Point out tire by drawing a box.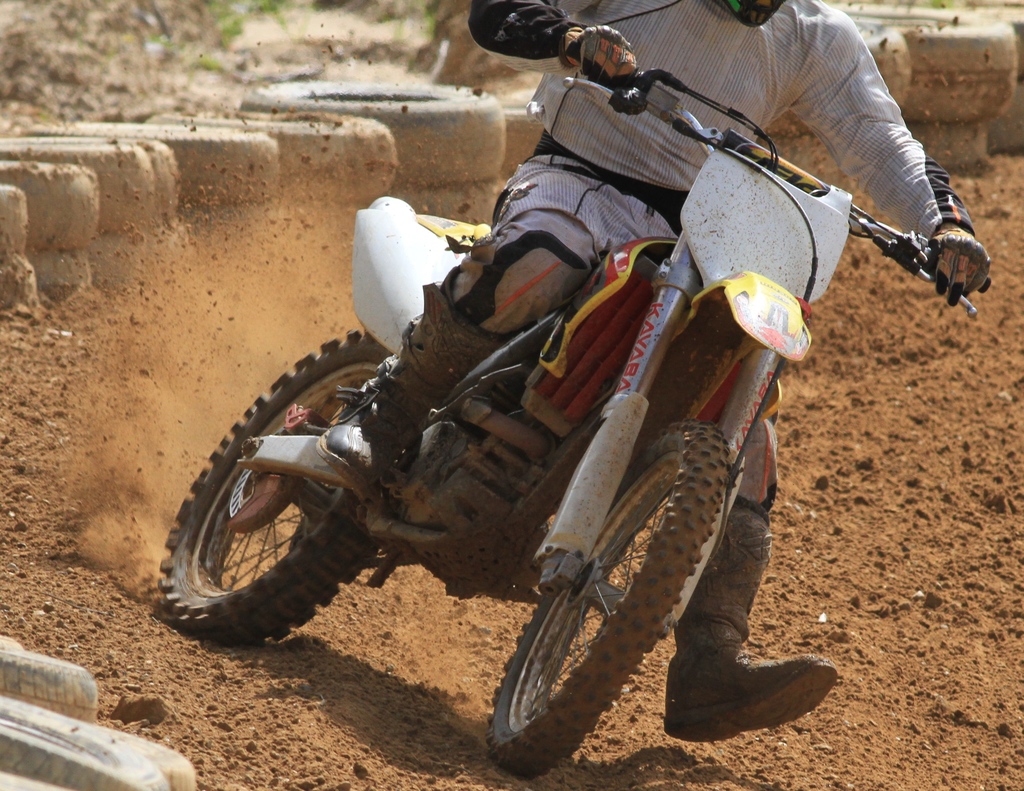
[left=0, top=139, right=182, bottom=228].
